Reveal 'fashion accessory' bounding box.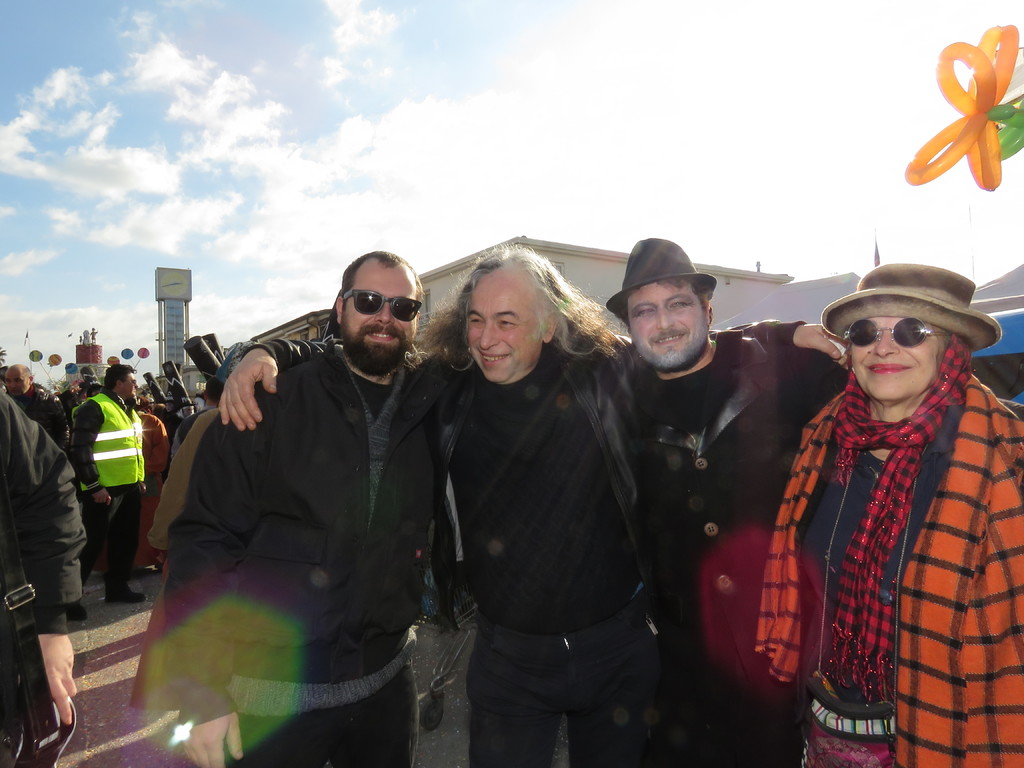
Revealed: <box>815,259,1002,346</box>.
